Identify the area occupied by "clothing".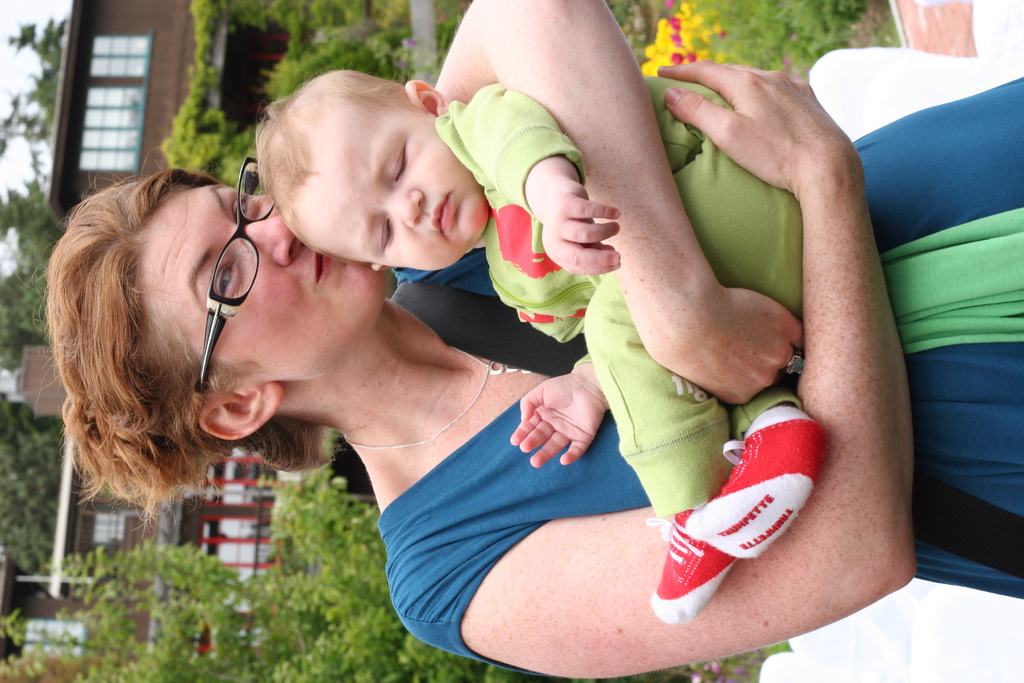
Area: 378/72/1023/675.
